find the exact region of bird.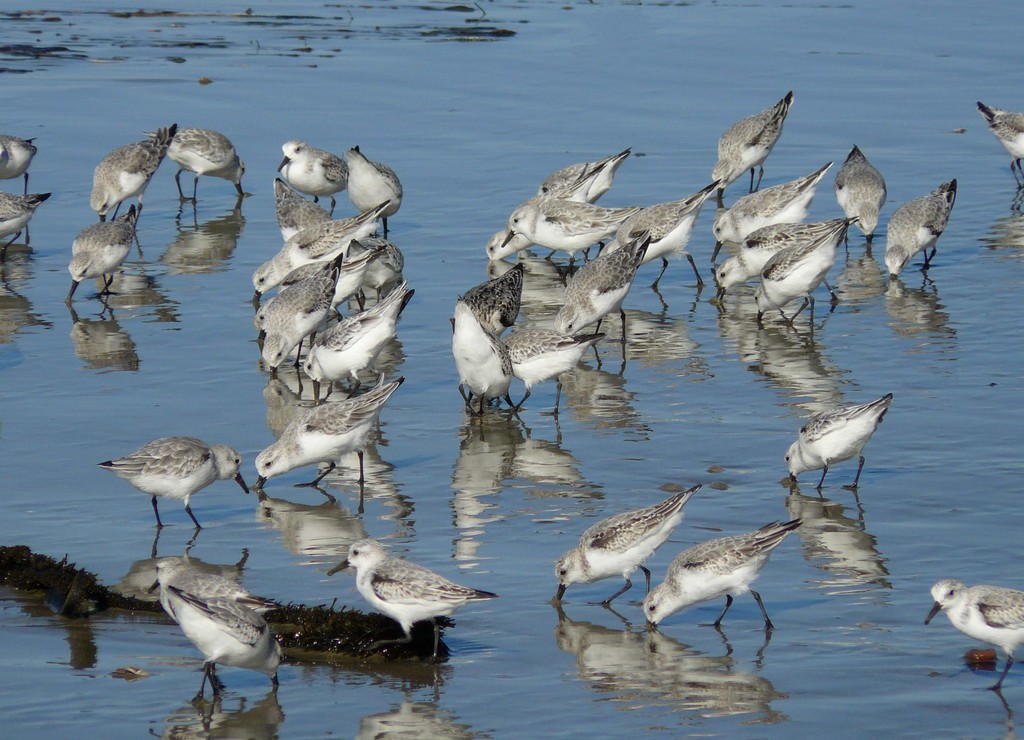
Exact region: [280, 142, 348, 216].
